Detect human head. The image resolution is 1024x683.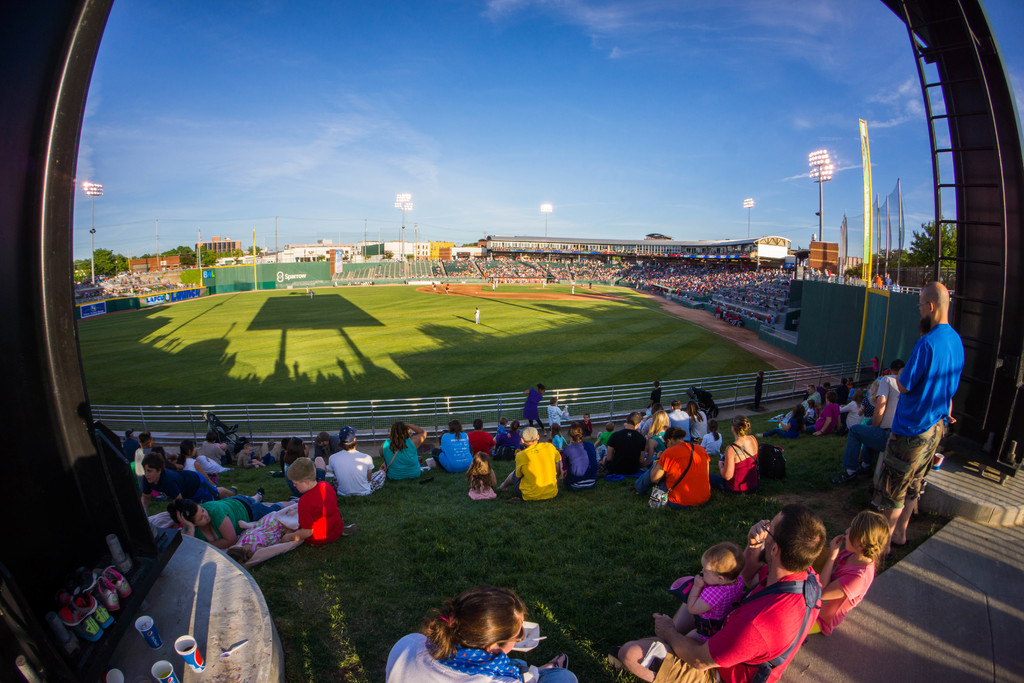
(left=536, top=383, right=544, bottom=393).
